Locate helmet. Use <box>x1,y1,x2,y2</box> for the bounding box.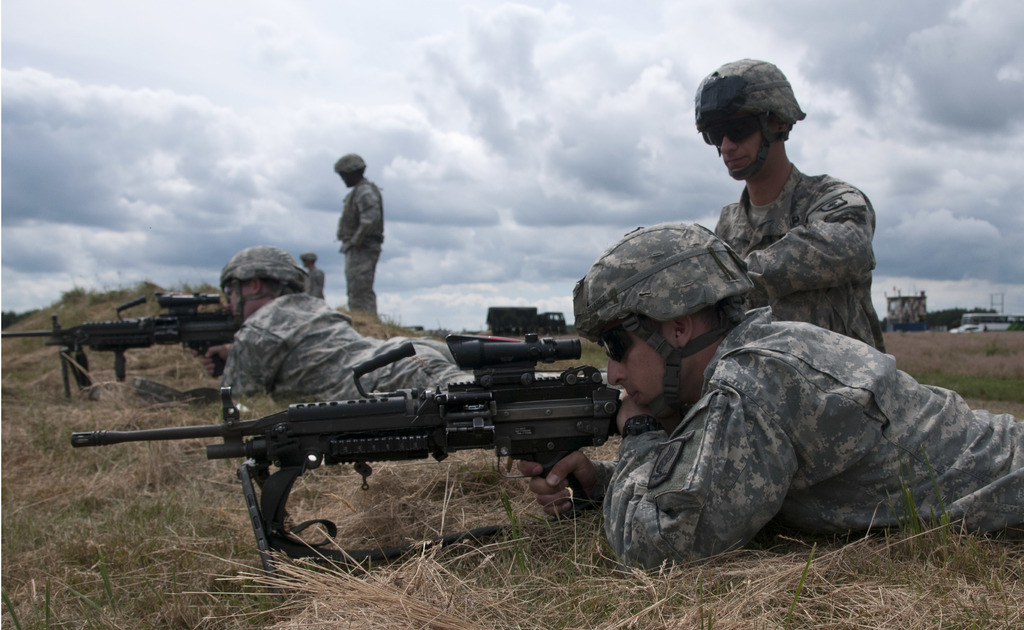
<box>570,218,762,433</box>.
